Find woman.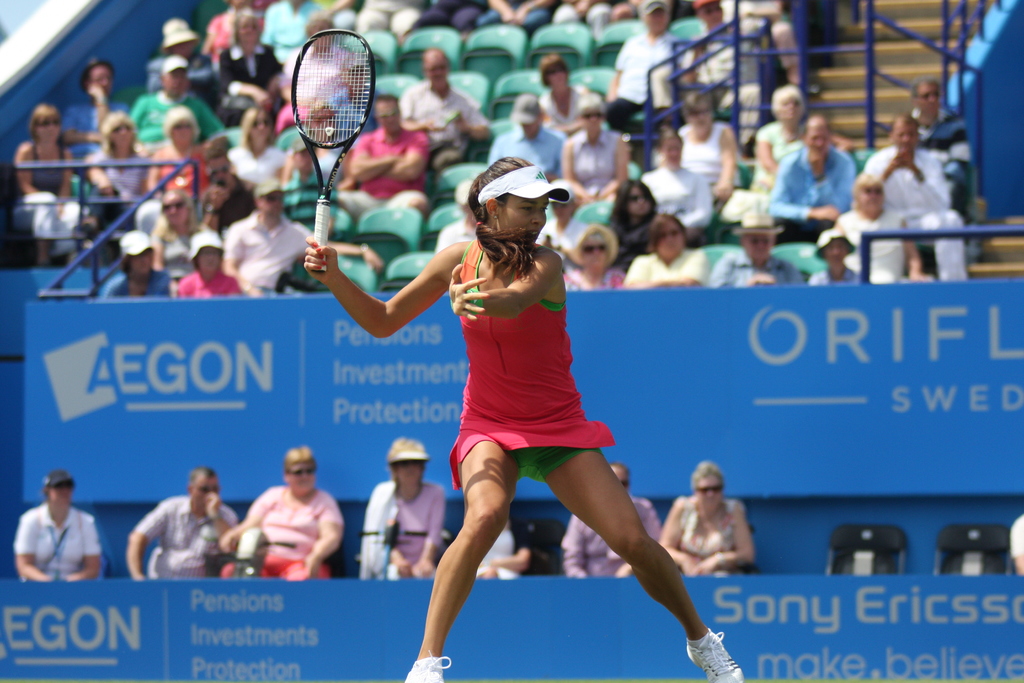
crop(180, 229, 244, 294).
